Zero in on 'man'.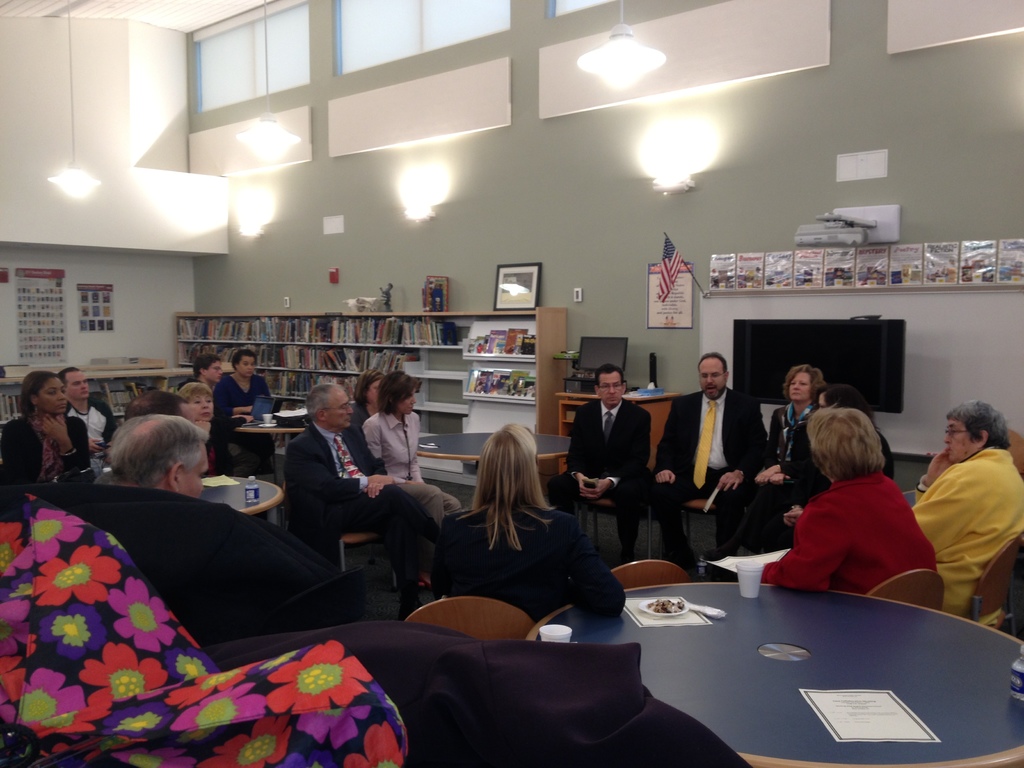
Zeroed in: [285, 383, 439, 621].
